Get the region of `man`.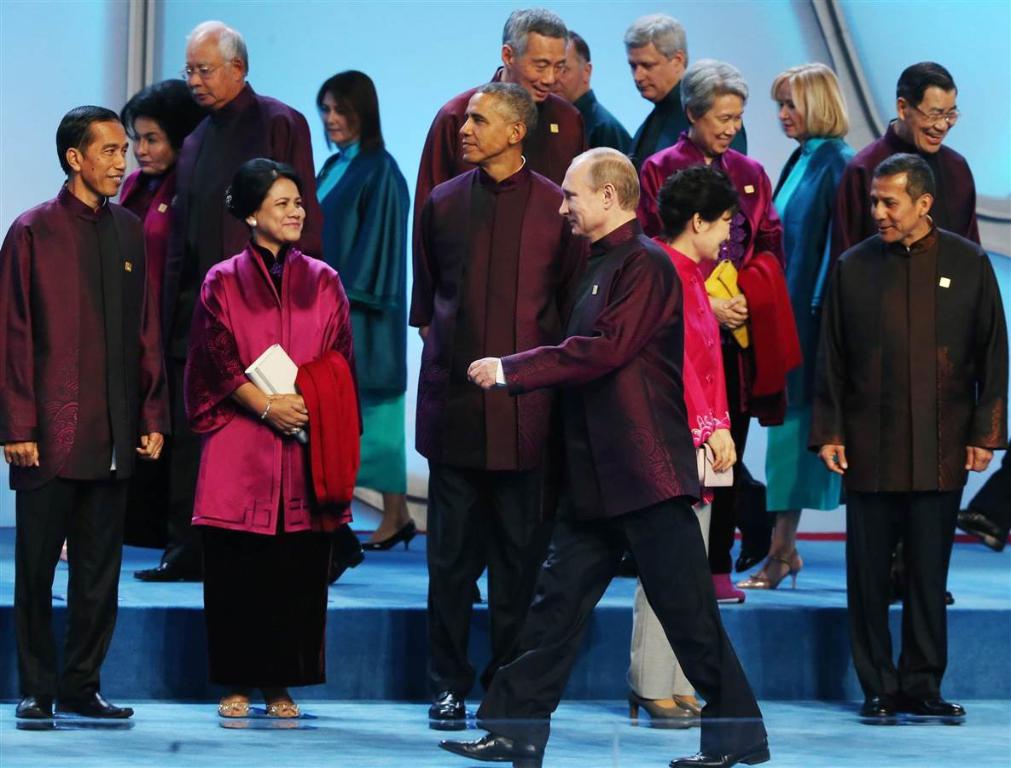
{"x1": 824, "y1": 66, "x2": 985, "y2": 609}.
